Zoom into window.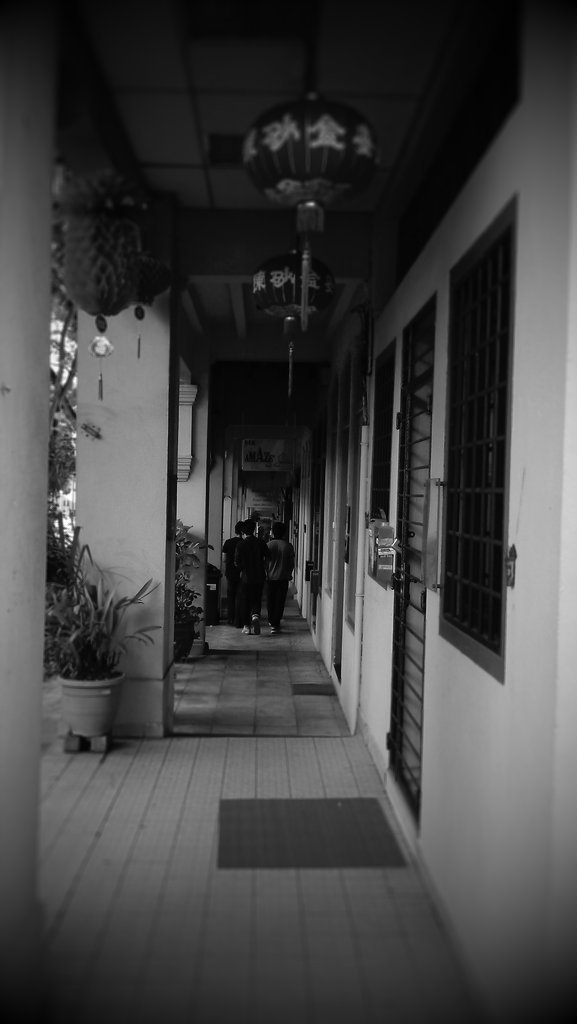
Zoom target: <bbox>433, 192, 520, 682</bbox>.
